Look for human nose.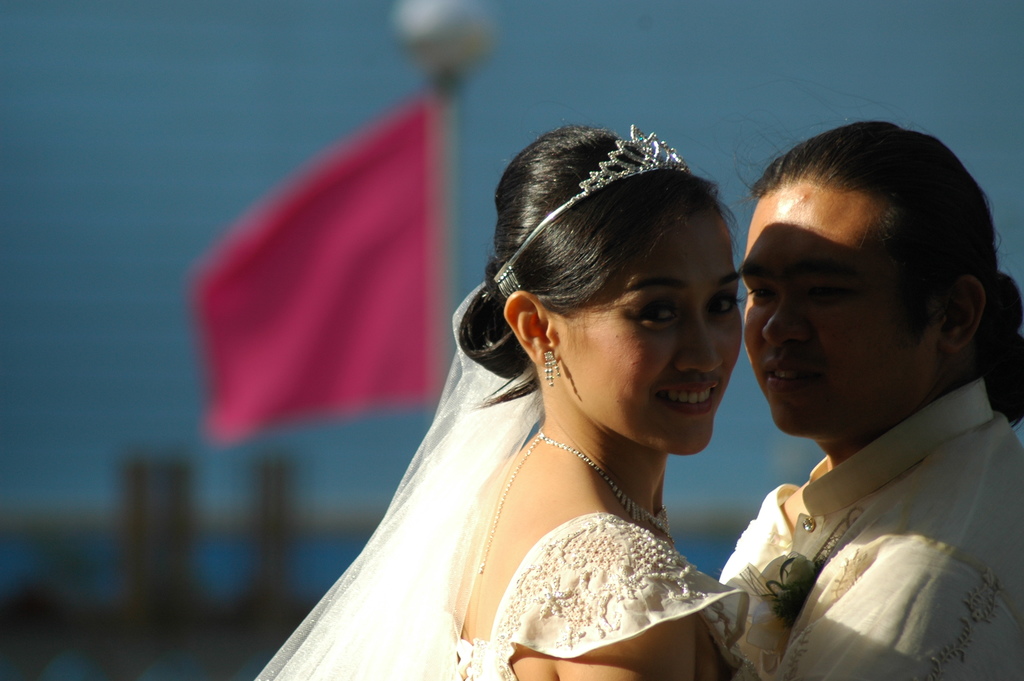
Found: 671/321/723/373.
